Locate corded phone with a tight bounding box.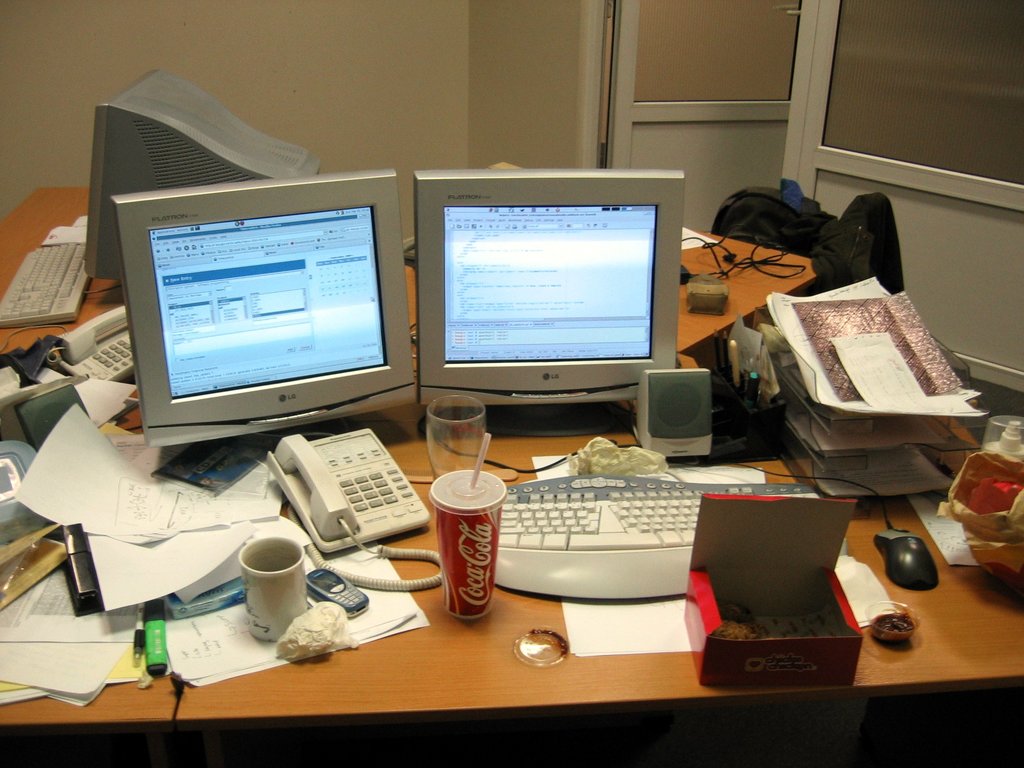
bbox=[268, 428, 438, 591].
